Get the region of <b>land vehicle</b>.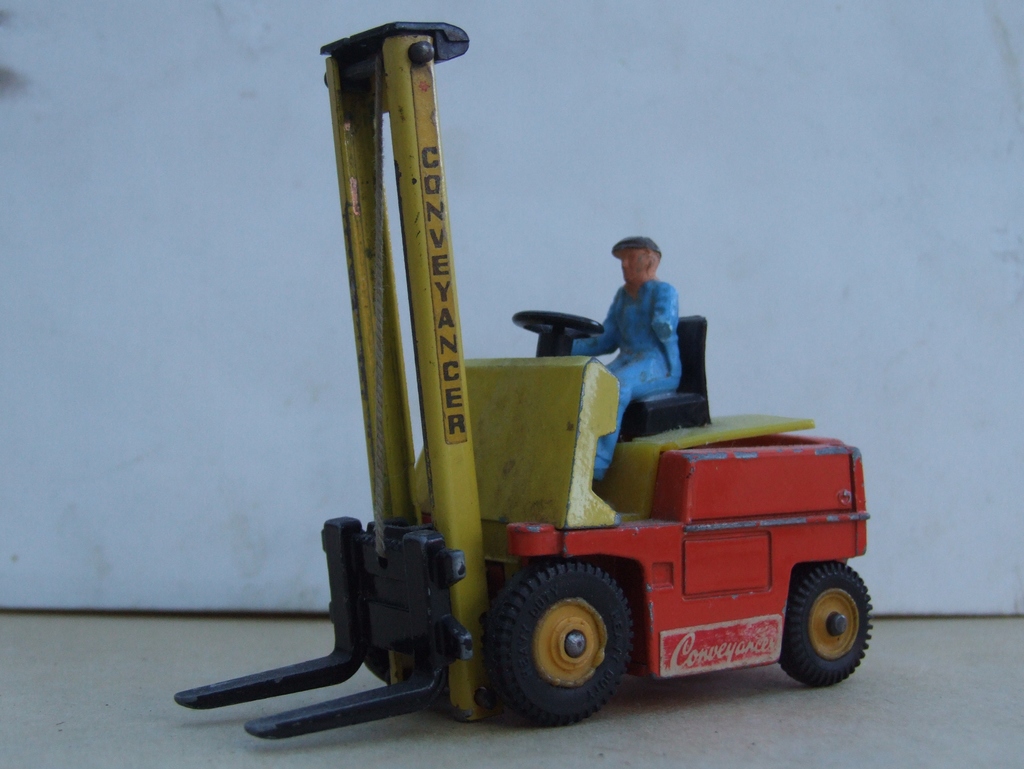
[left=172, top=15, right=873, bottom=742].
